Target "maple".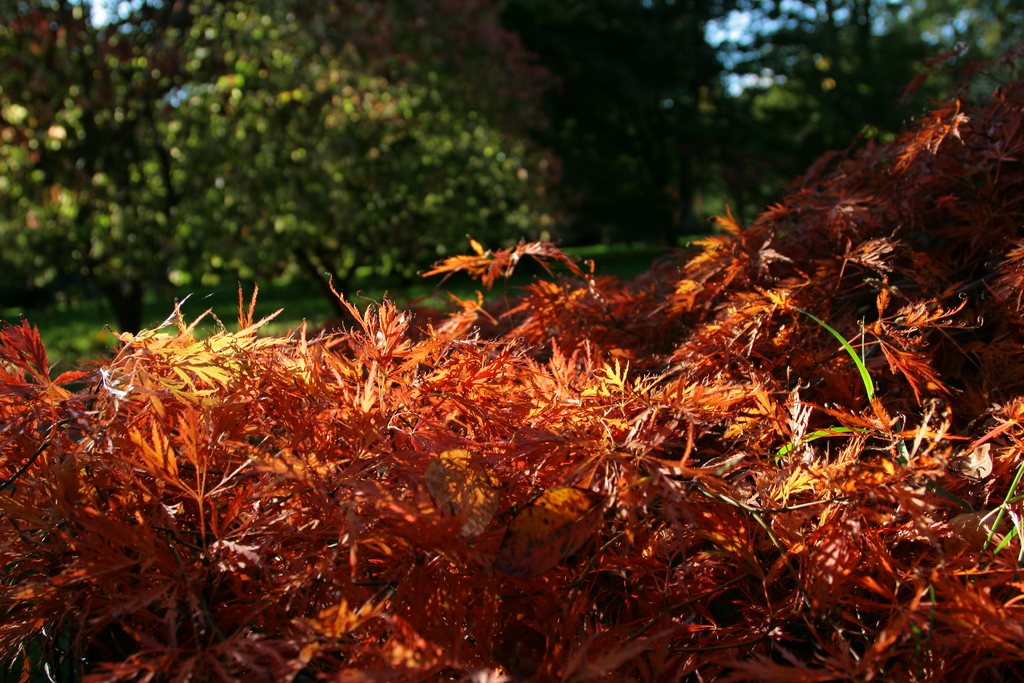
Target region: box(393, 4, 727, 242).
